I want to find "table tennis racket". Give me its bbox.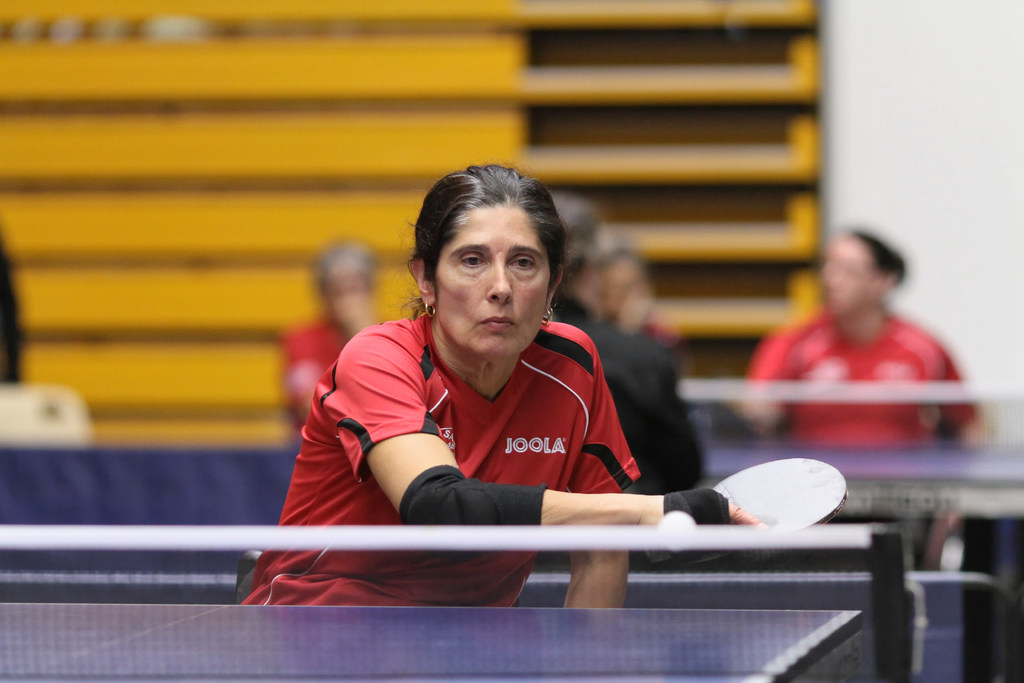
rect(644, 457, 850, 570).
